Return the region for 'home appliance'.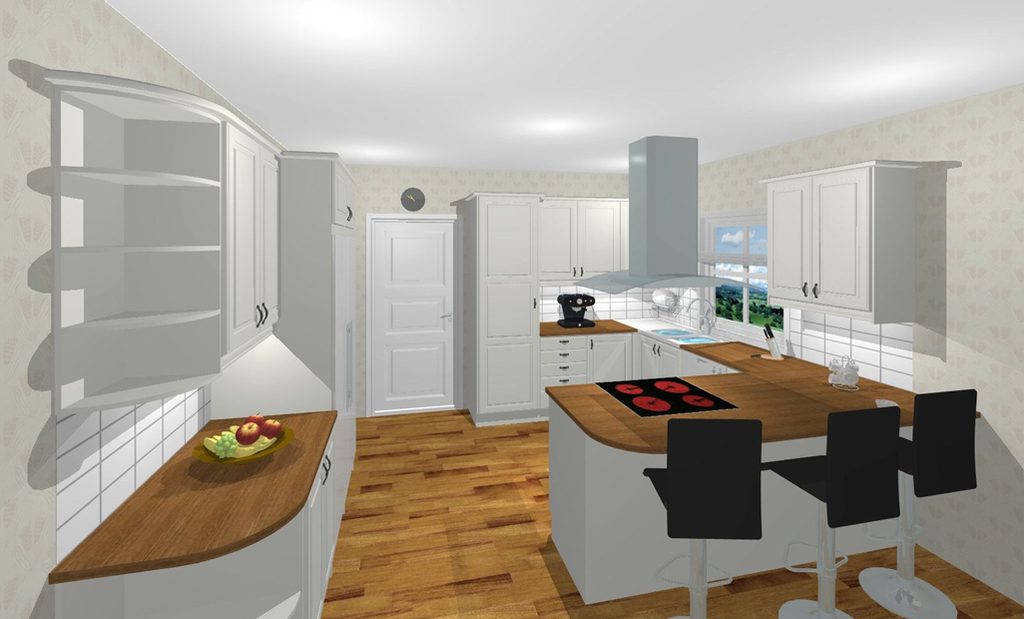
(x1=573, y1=137, x2=752, y2=297).
